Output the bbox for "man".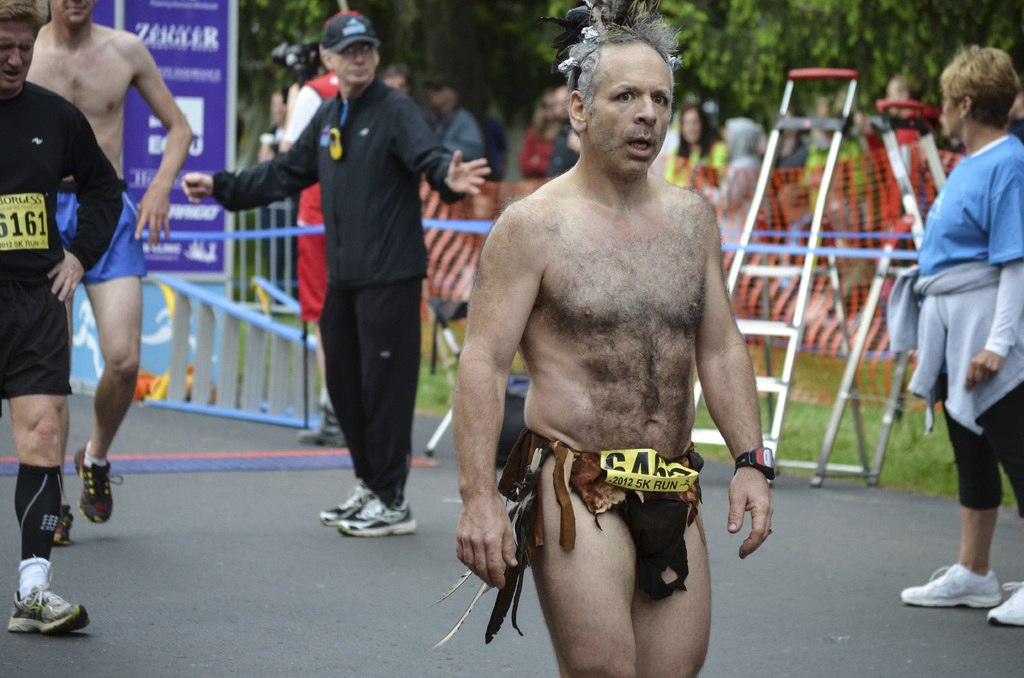
[left=25, top=0, right=195, bottom=545].
